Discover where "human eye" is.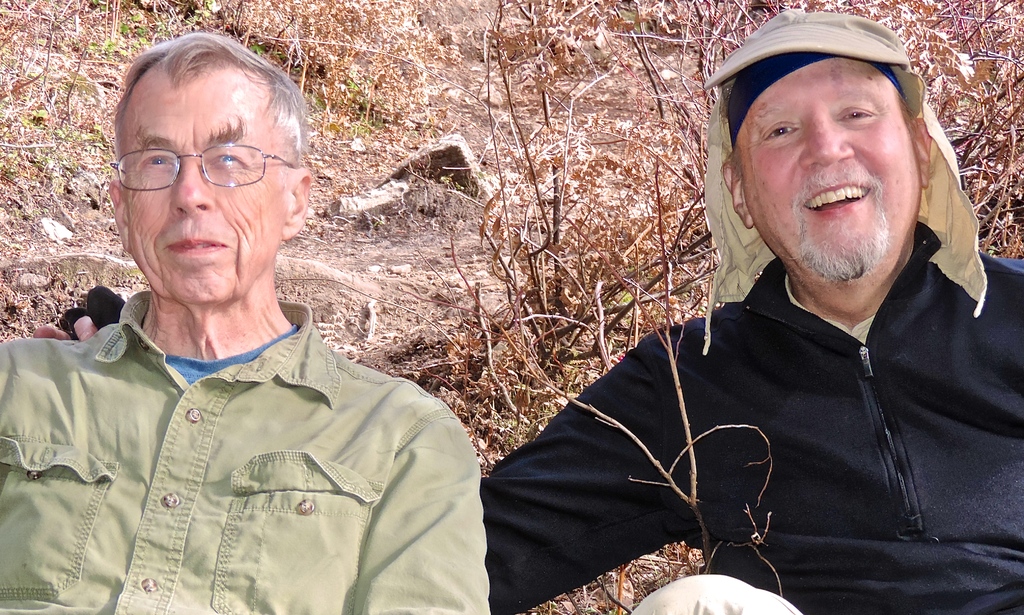
Discovered at region(130, 151, 178, 173).
